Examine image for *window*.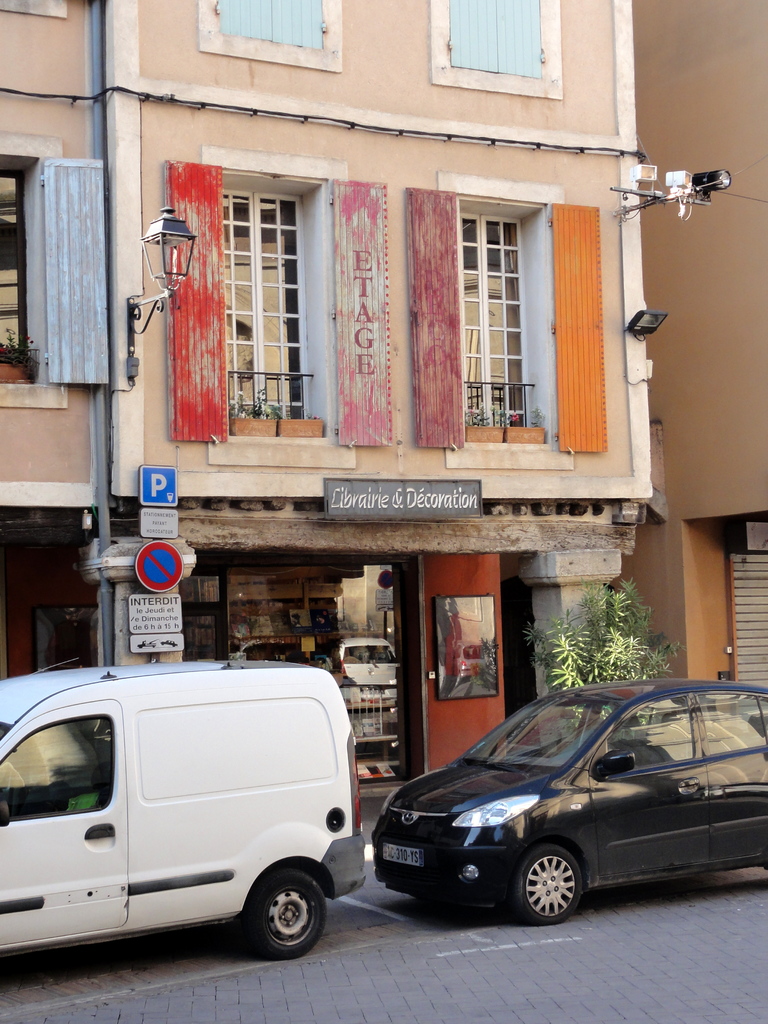
Examination result: x1=162, y1=161, x2=401, y2=450.
